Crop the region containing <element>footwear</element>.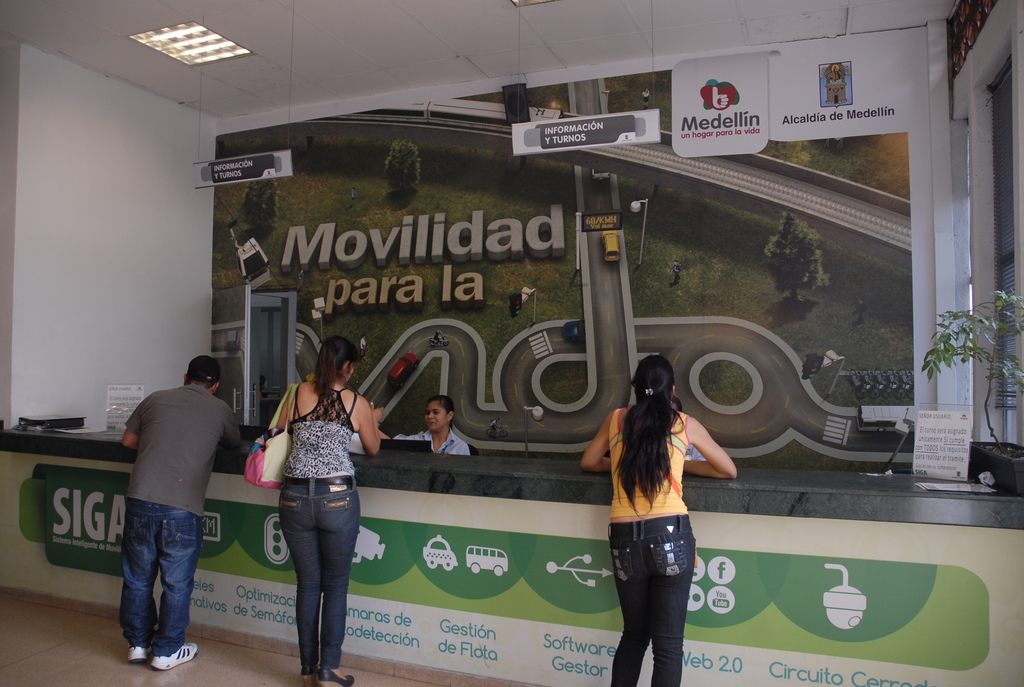
Crop region: (x1=301, y1=666, x2=321, y2=683).
